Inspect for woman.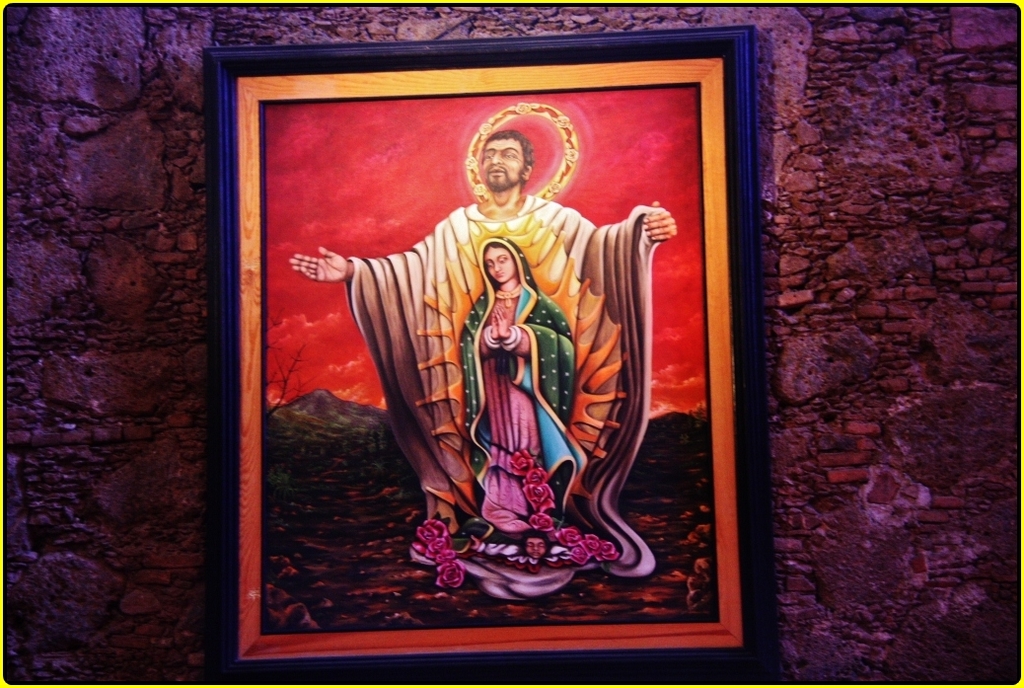
Inspection: (x1=462, y1=234, x2=579, y2=515).
